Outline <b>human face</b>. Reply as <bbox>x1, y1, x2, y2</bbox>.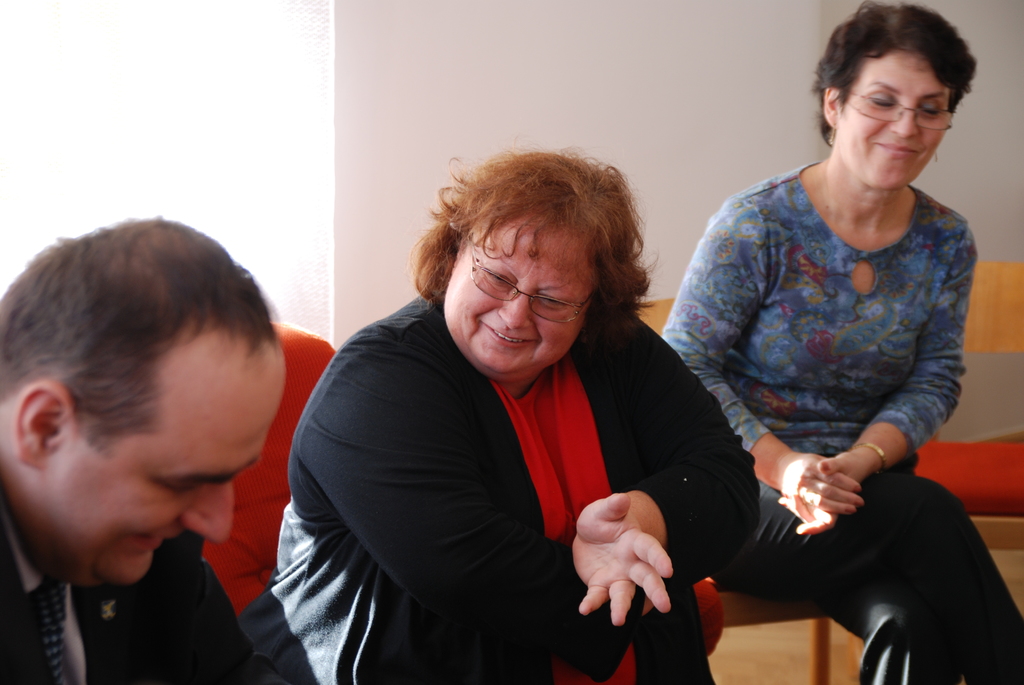
<bbox>836, 51, 952, 189</bbox>.
